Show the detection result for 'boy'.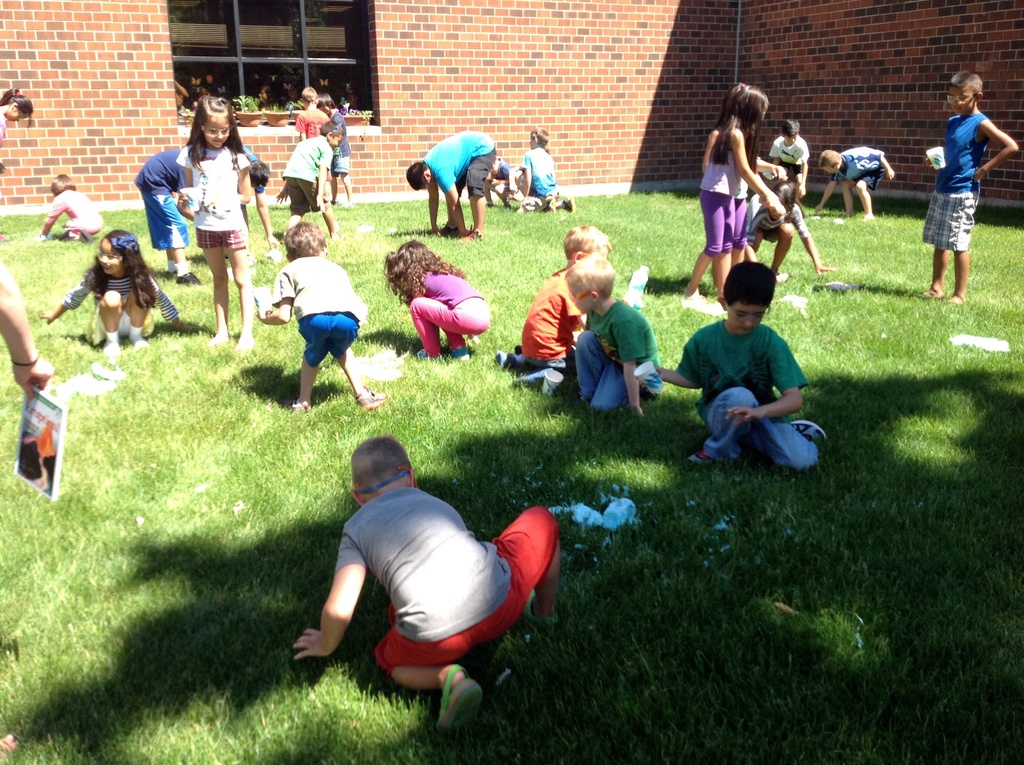
(left=516, top=127, right=575, bottom=213).
